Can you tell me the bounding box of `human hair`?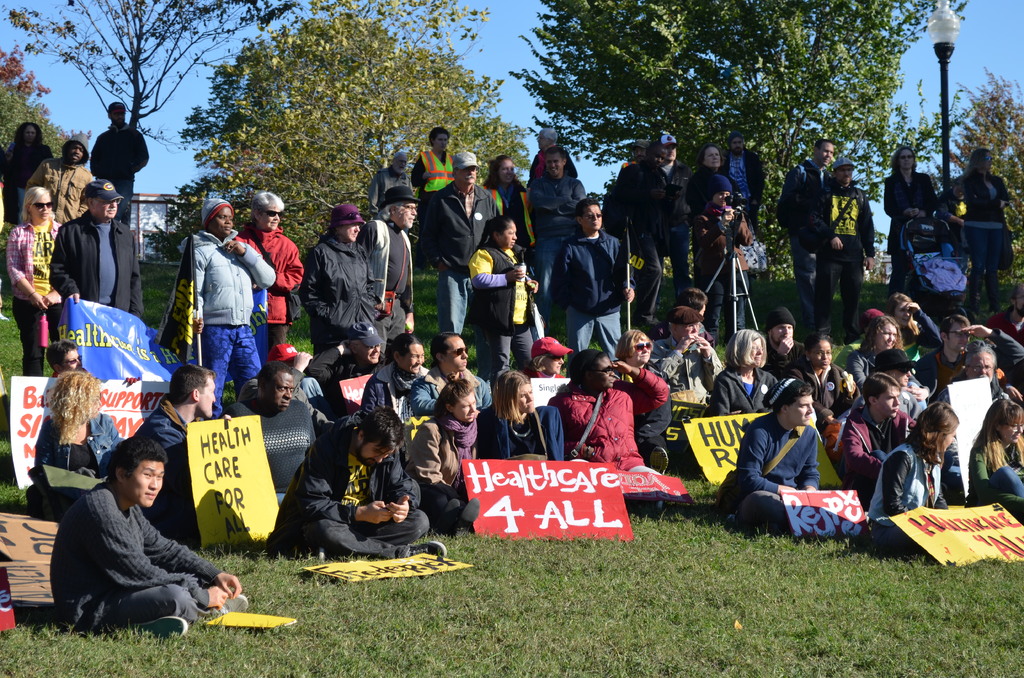
(260,361,292,391).
